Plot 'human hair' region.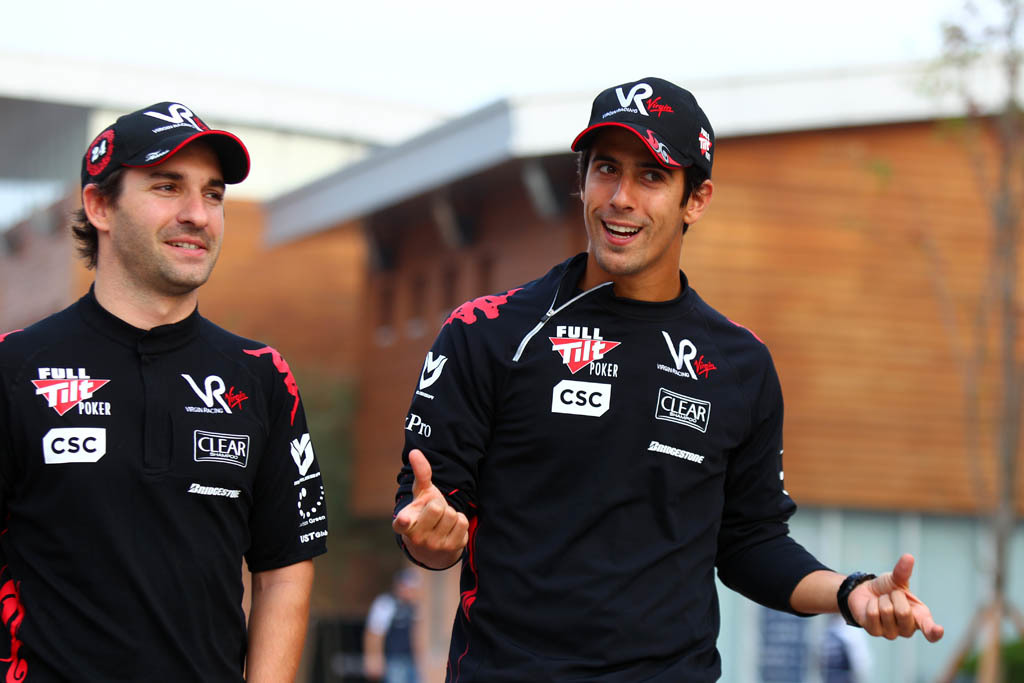
Plotted at locate(578, 123, 708, 229).
